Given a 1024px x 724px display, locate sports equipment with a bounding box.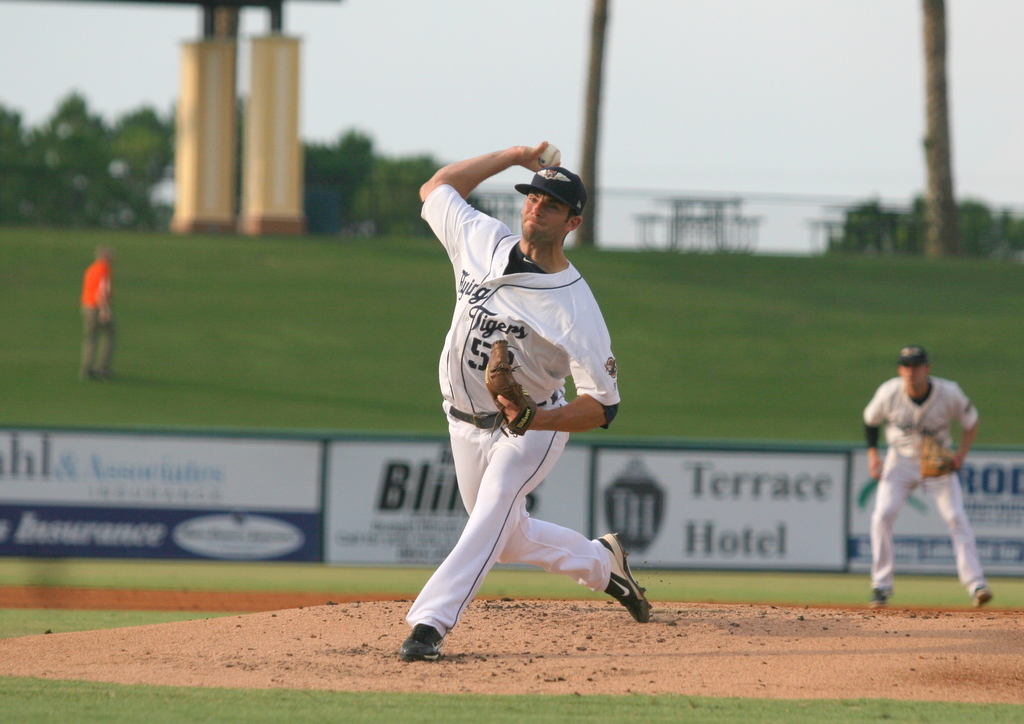
Located: <region>536, 141, 561, 165</region>.
